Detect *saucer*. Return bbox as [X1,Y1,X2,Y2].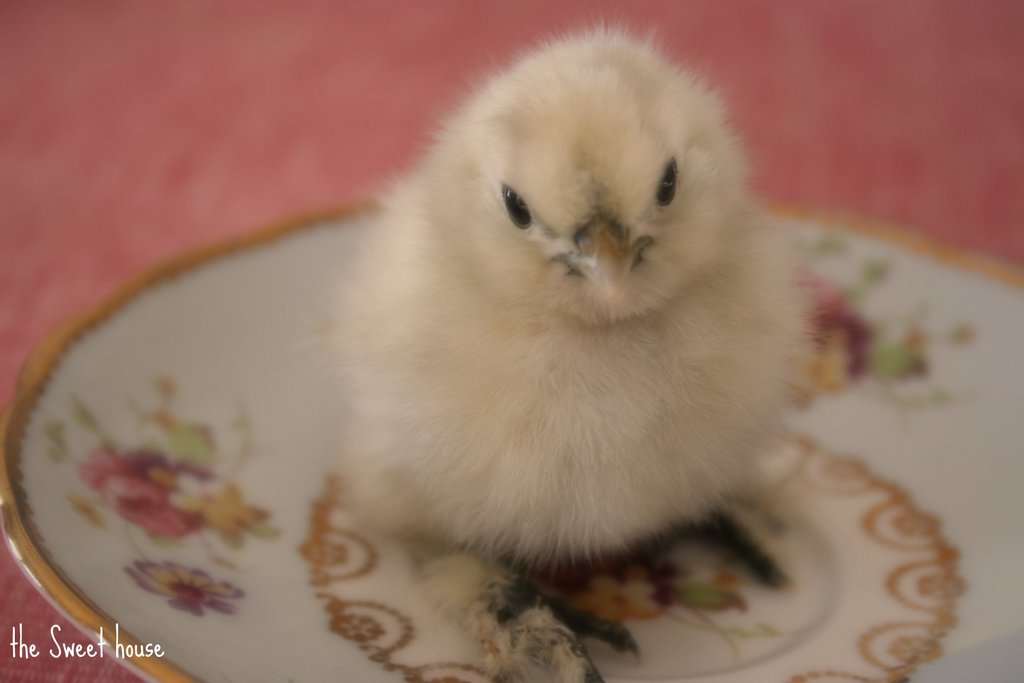
[0,204,1023,680].
